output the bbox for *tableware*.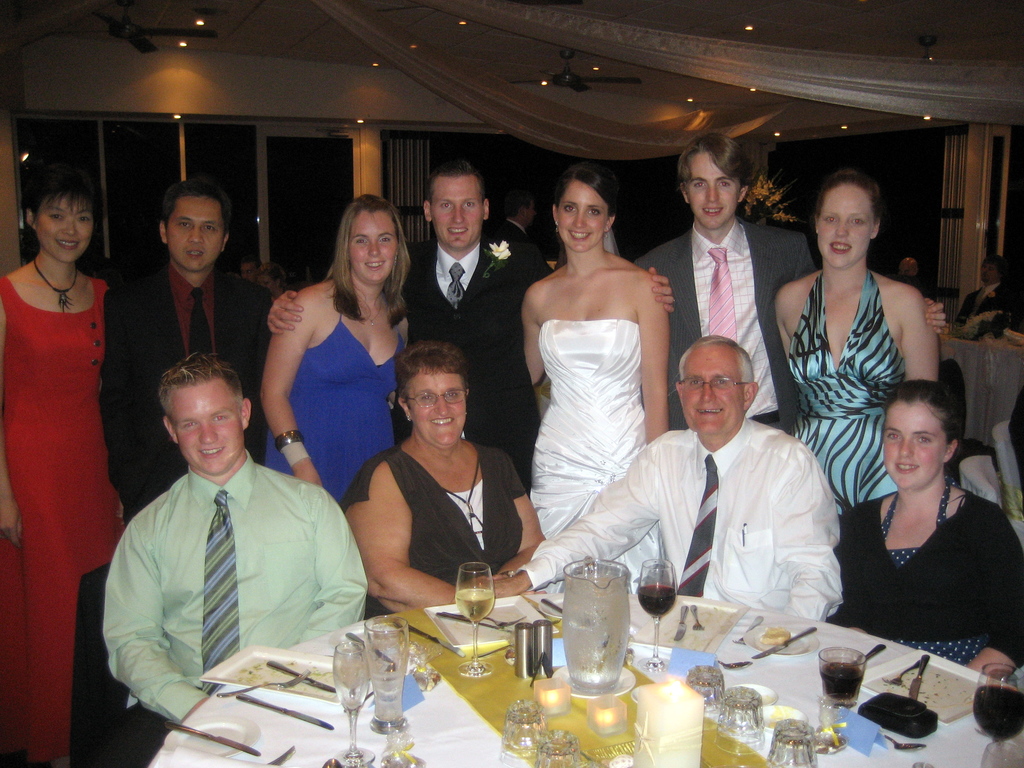
box(199, 643, 340, 706).
